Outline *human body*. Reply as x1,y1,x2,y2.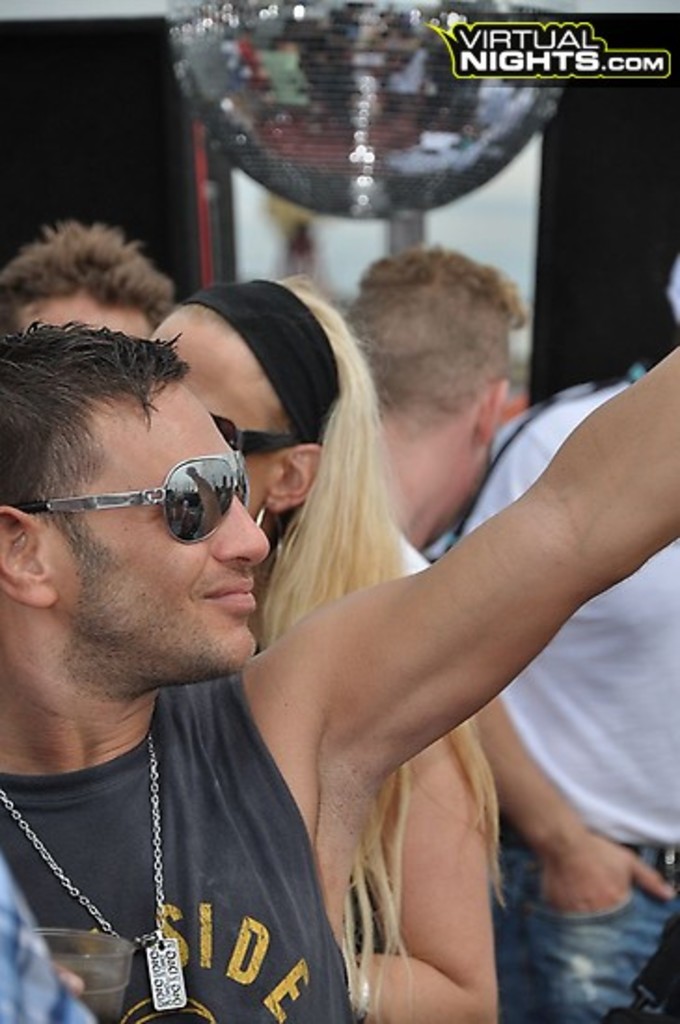
455,361,678,1020.
